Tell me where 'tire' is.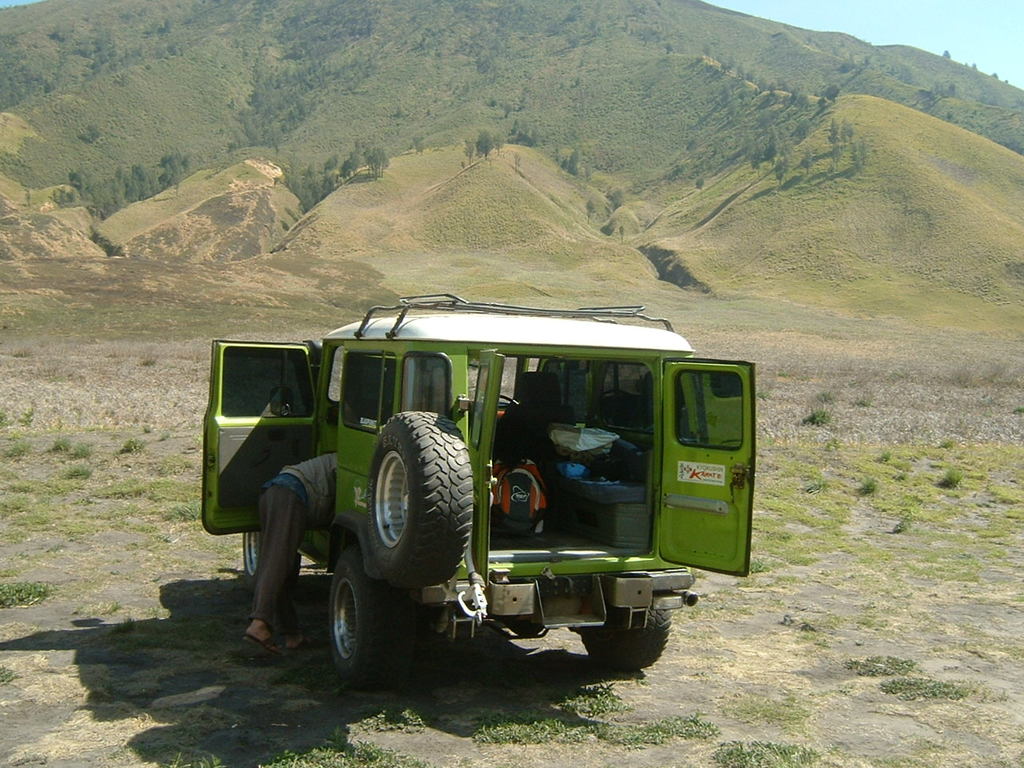
'tire' is at 327, 546, 415, 690.
